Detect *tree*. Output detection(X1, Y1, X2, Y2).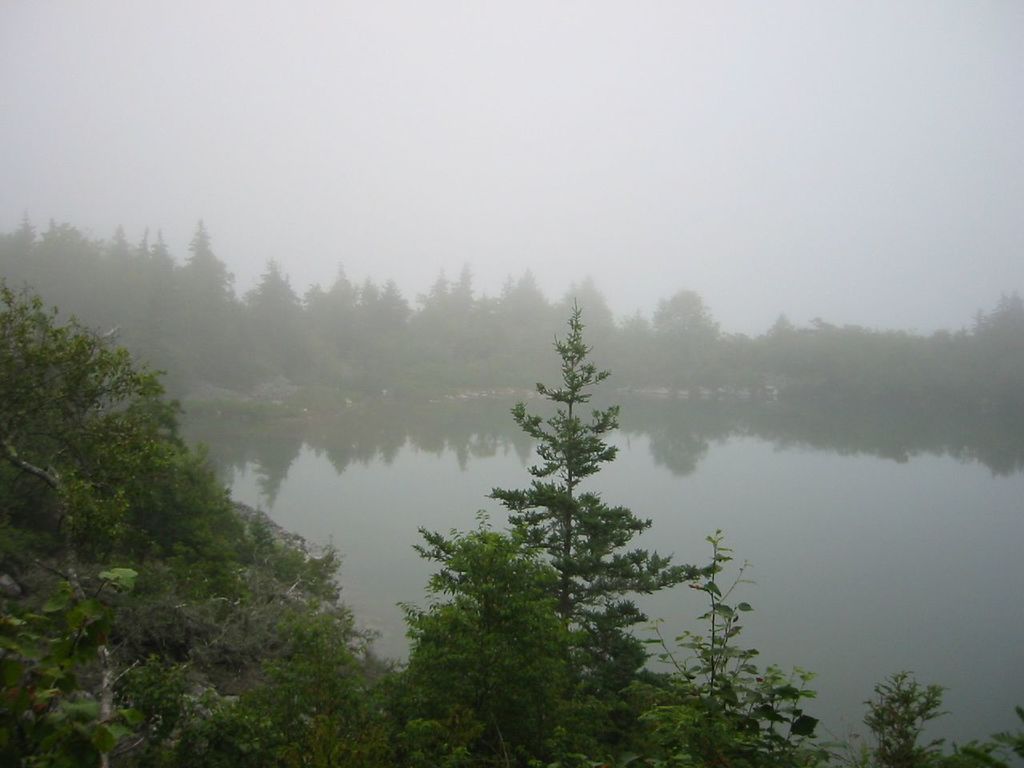
detection(248, 246, 344, 390).
